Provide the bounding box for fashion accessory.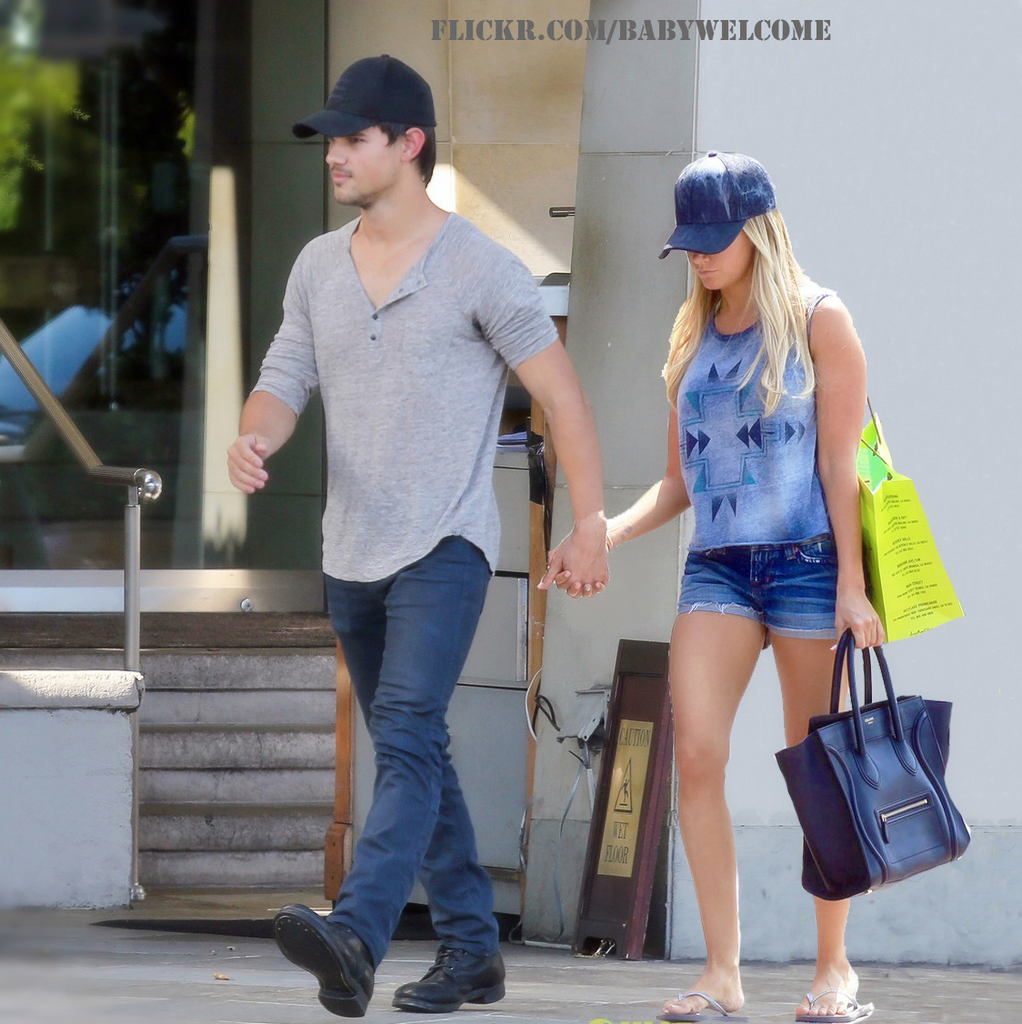
x1=777, y1=625, x2=977, y2=903.
